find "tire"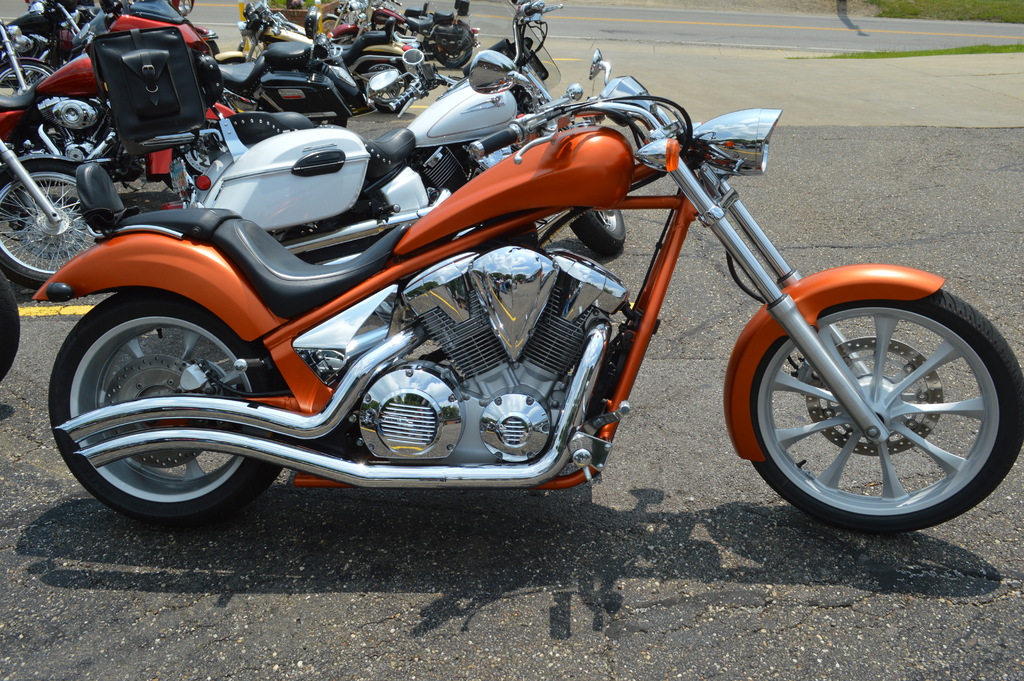
rect(45, 284, 281, 532)
